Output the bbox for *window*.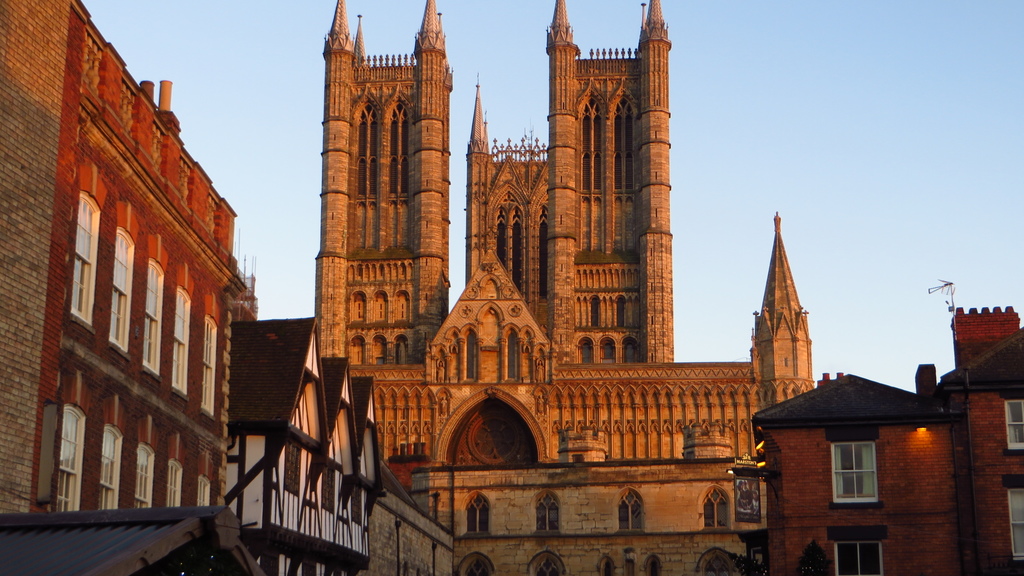
<bbox>833, 538, 884, 575</bbox>.
